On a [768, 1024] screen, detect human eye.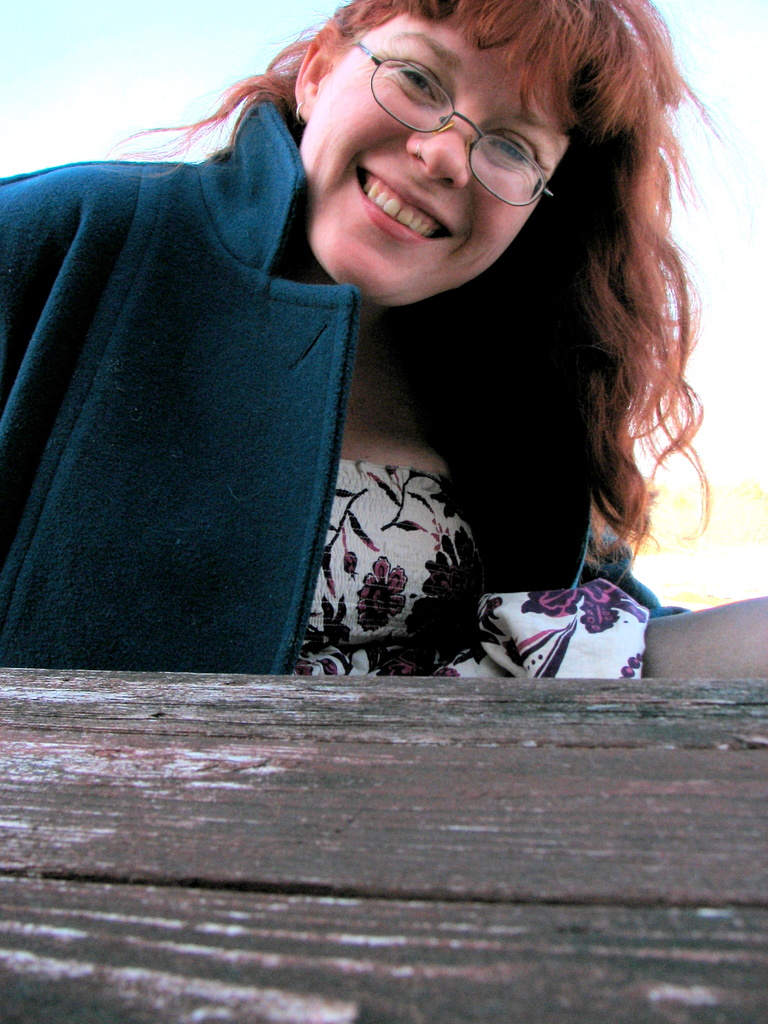
pyautogui.locateOnScreen(486, 130, 539, 166).
